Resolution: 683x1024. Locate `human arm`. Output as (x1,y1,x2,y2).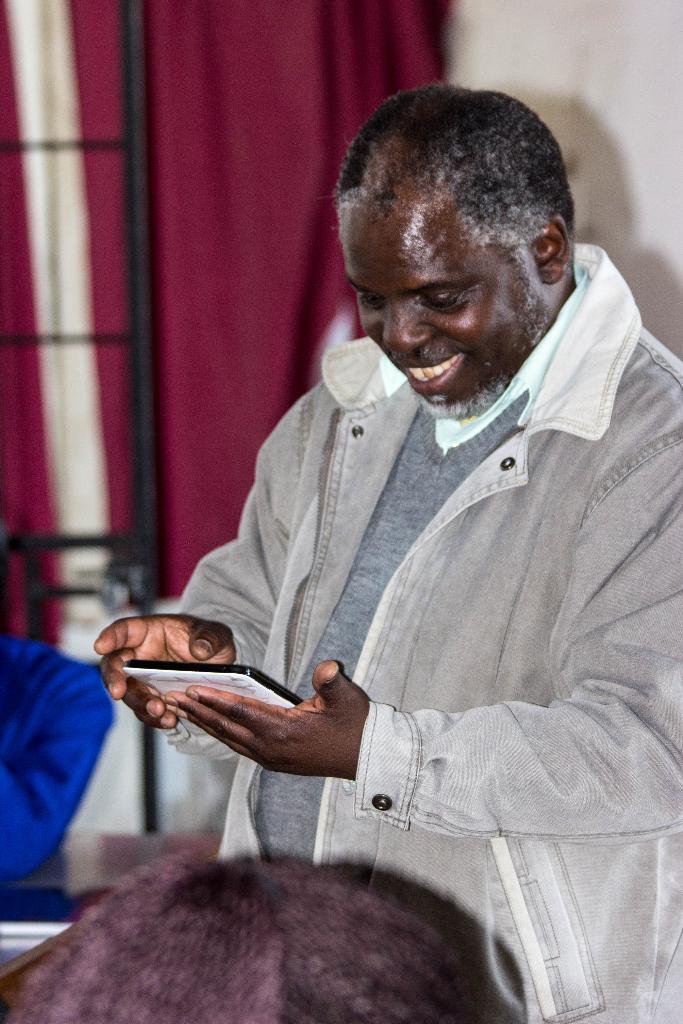
(163,384,682,844).
